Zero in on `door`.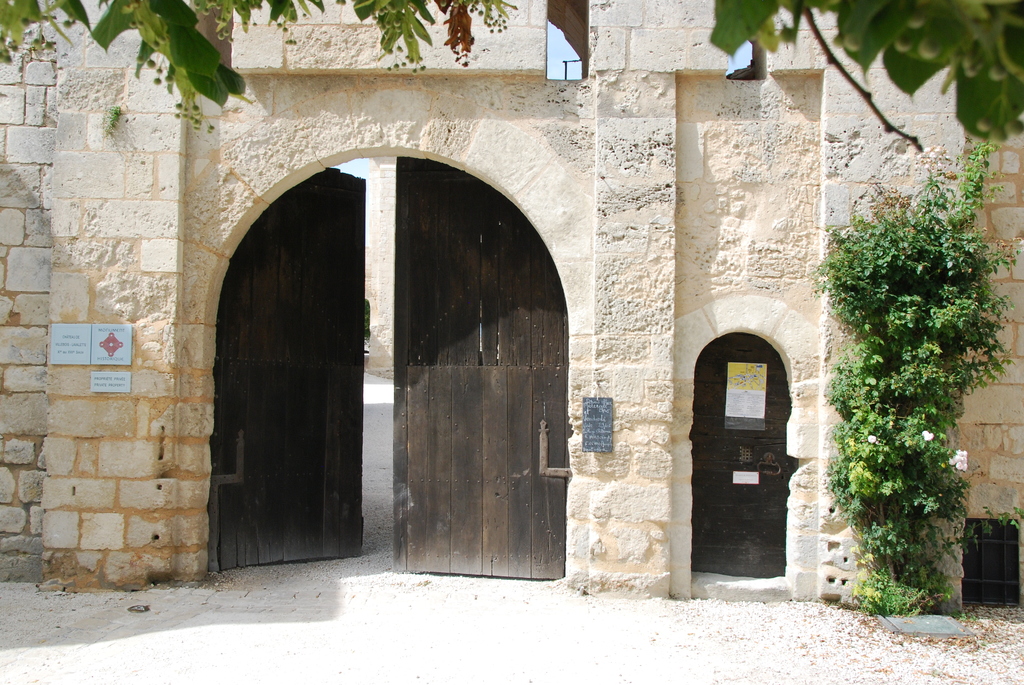
Zeroed in: pyautogui.locateOnScreen(196, 171, 579, 595).
